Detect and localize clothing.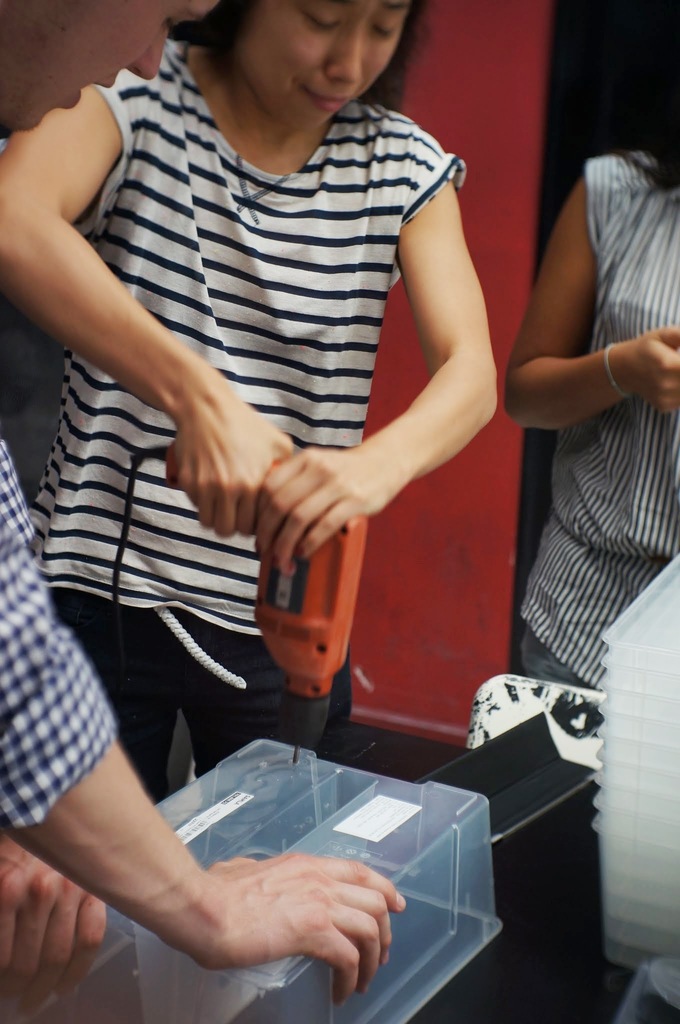
Localized at (0,436,127,830).
